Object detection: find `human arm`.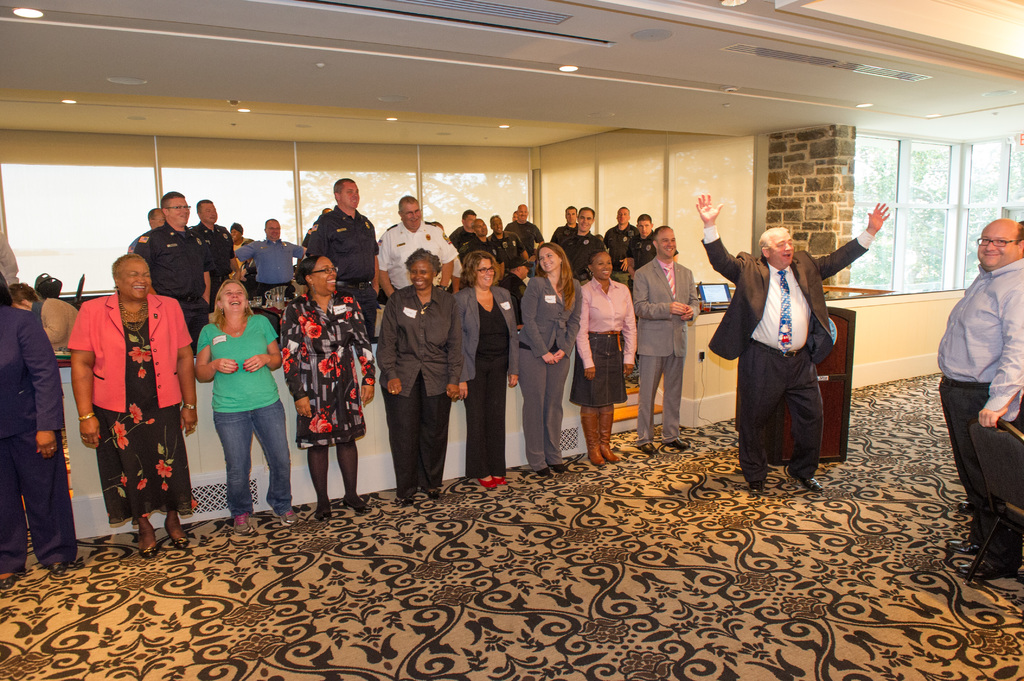
[x1=678, y1=273, x2=701, y2=320].
